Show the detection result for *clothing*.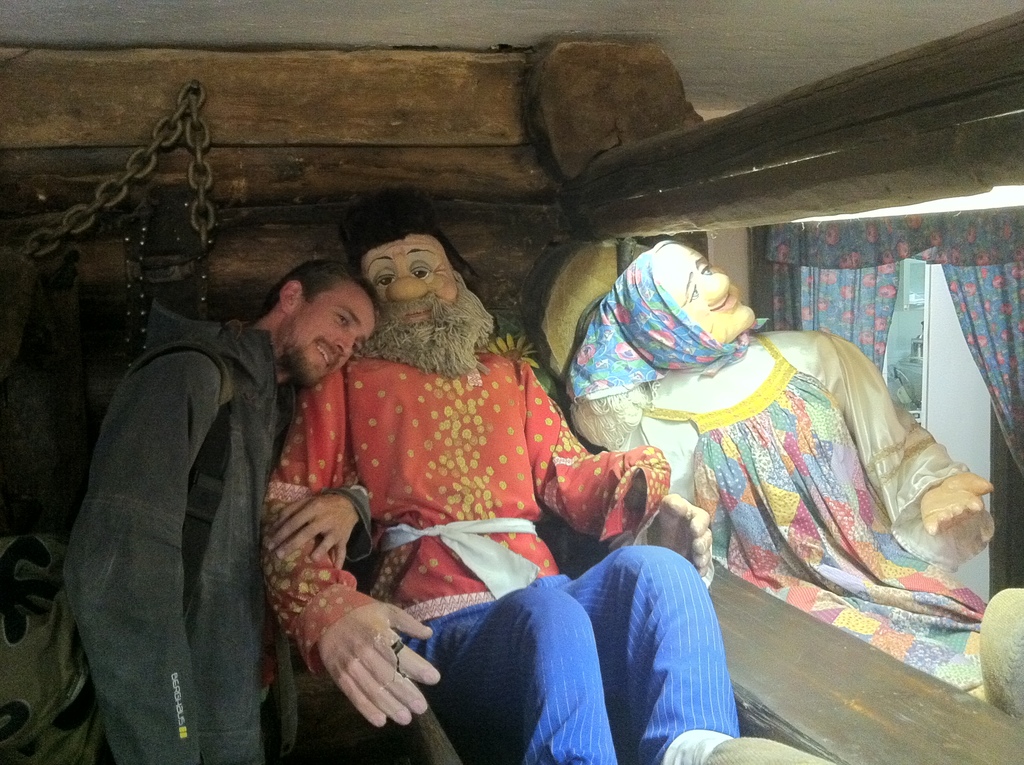
x1=634 y1=332 x2=999 y2=703.
